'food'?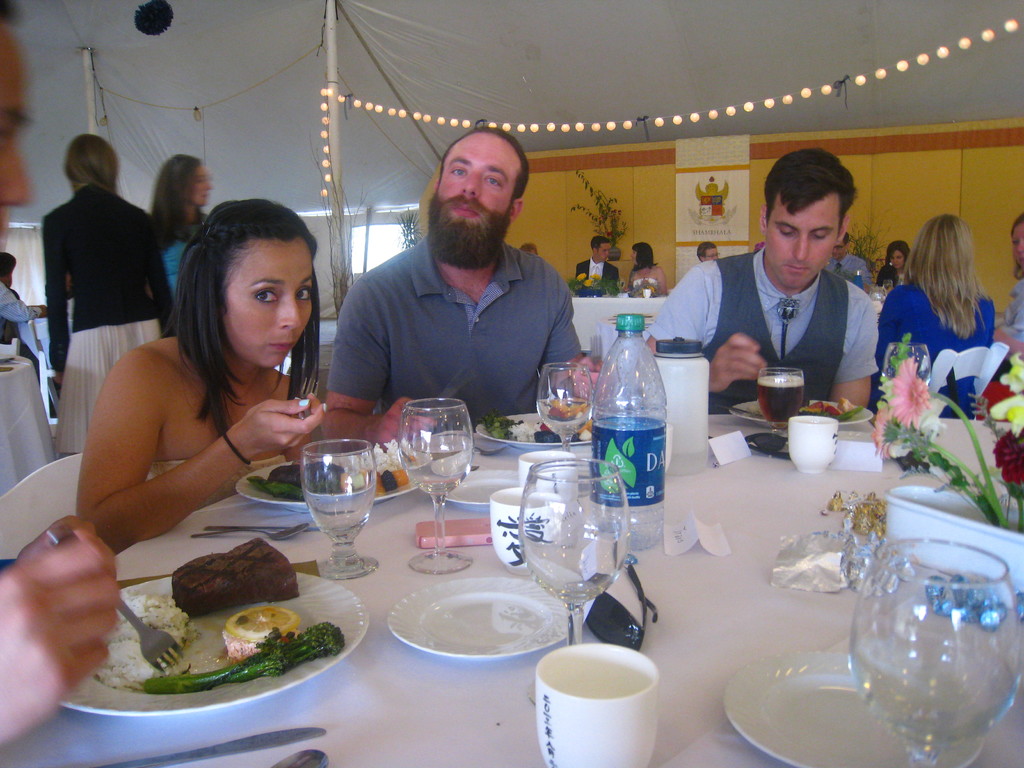
bbox(373, 468, 405, 493)
